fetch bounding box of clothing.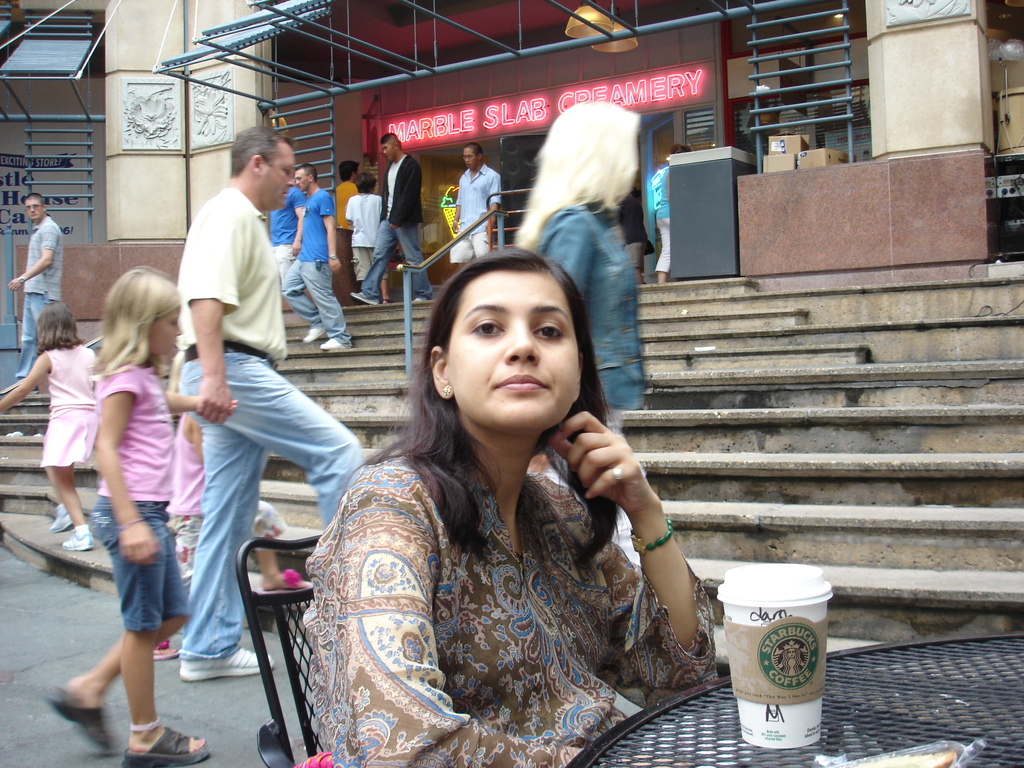
Bbox: [left=652, top=159, right=672, bottom=276].
